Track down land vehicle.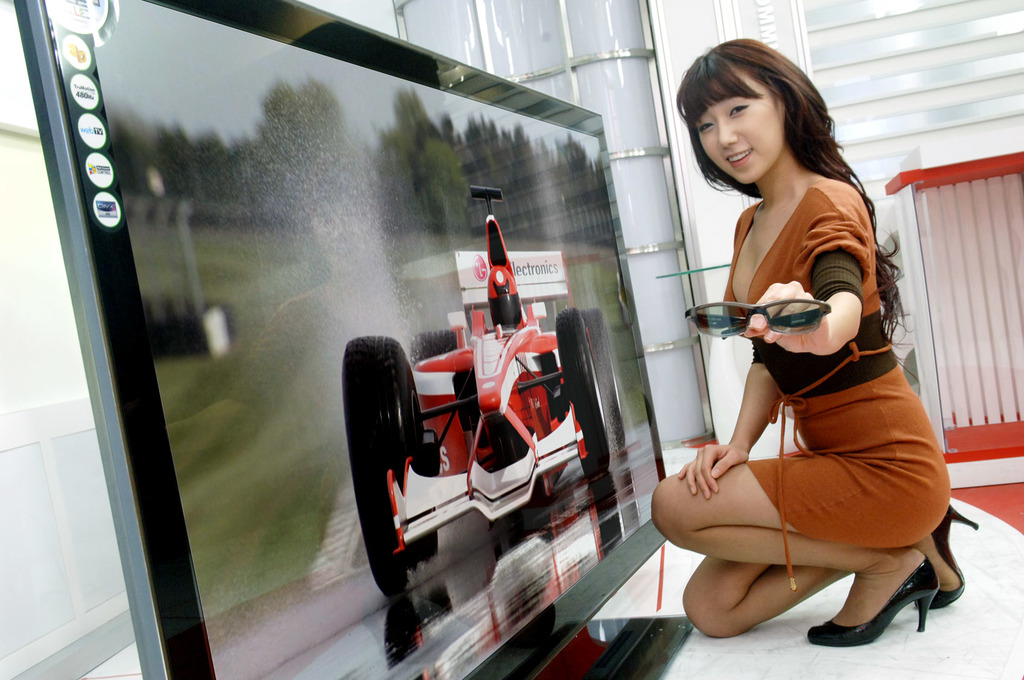
Tracked to select_region(345, 186, 622, 595).
